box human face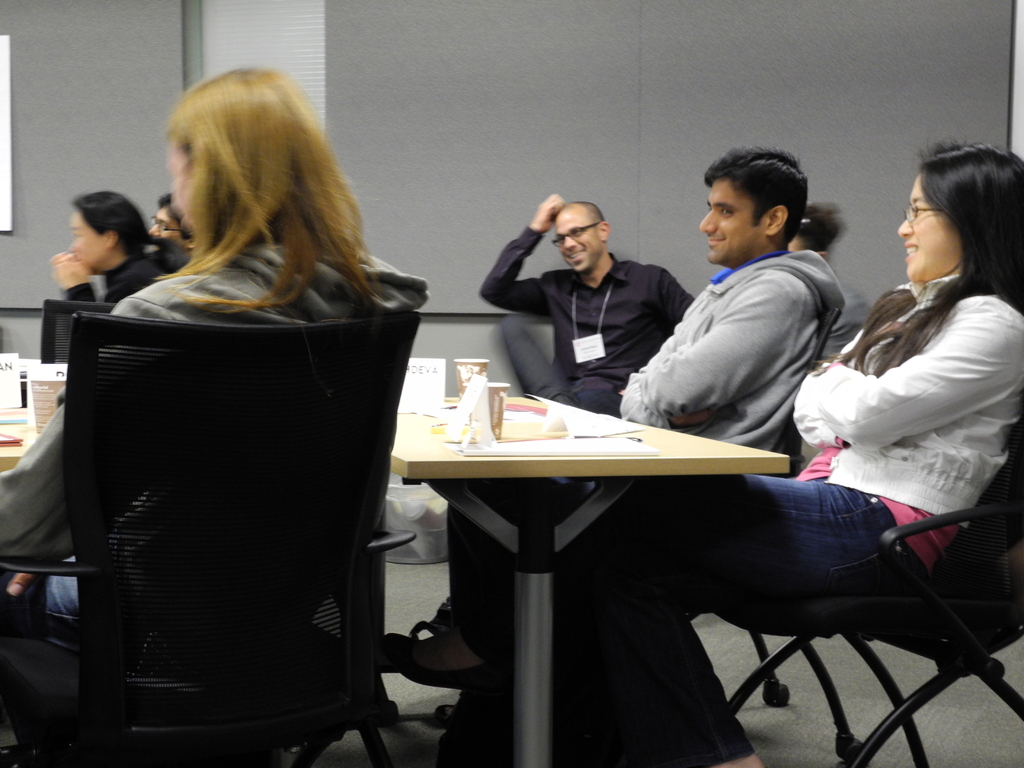
897:175:961:282
